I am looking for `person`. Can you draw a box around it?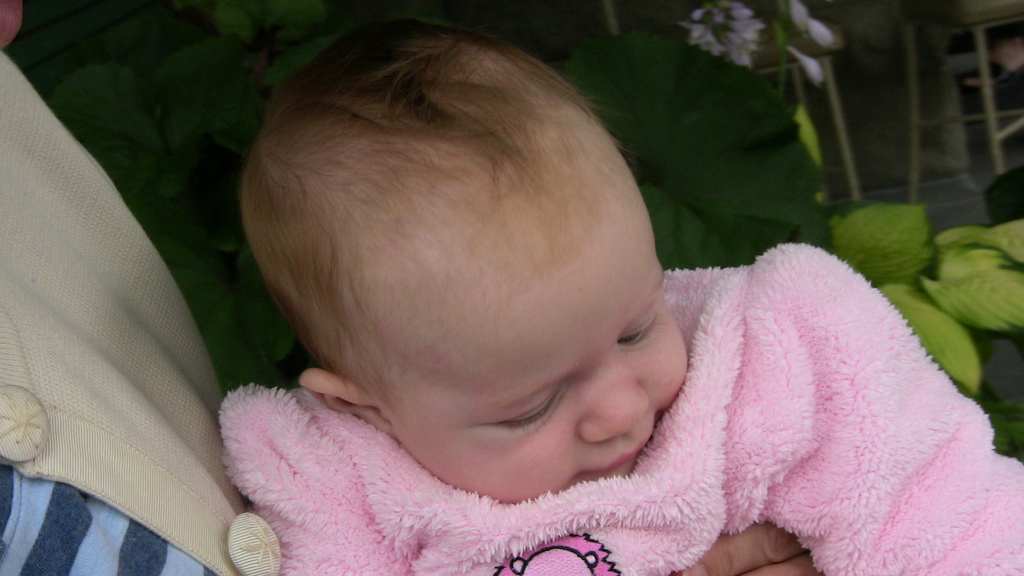
Sure, the bounding box is select_region(0, 0, 805, 575).
